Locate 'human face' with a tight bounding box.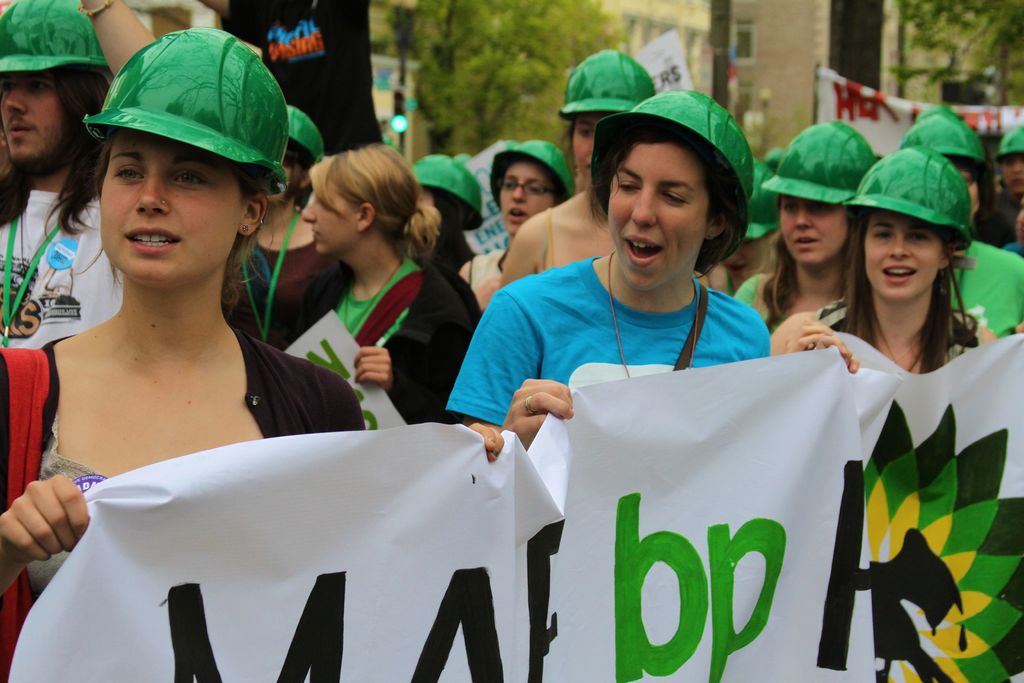
960/169/984/213.
